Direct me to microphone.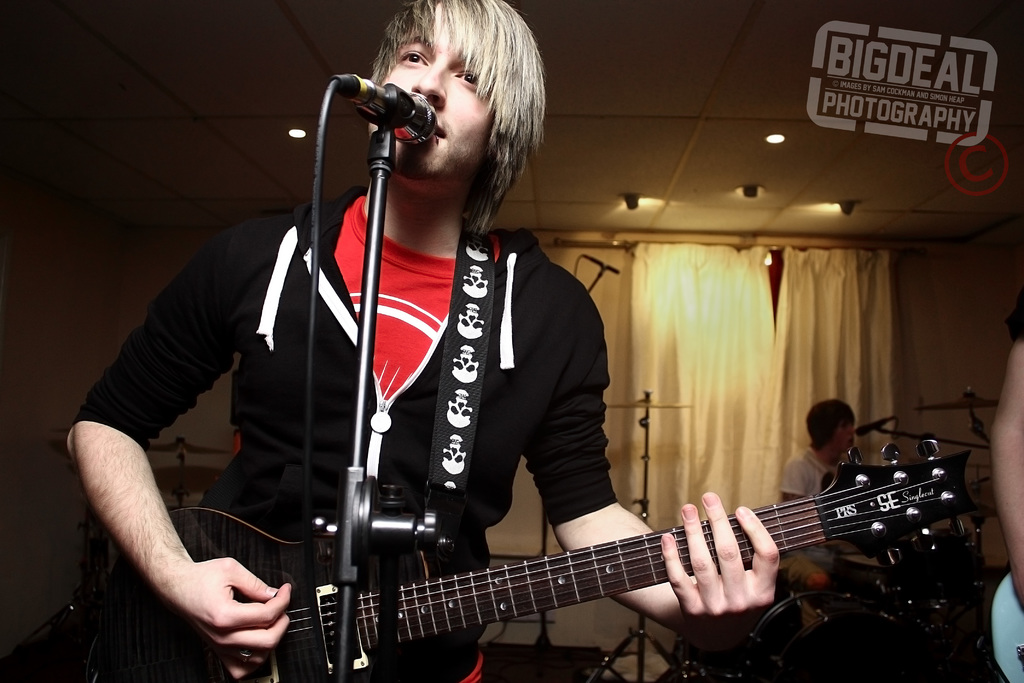
Direction: 333, 63, 442, 157.
